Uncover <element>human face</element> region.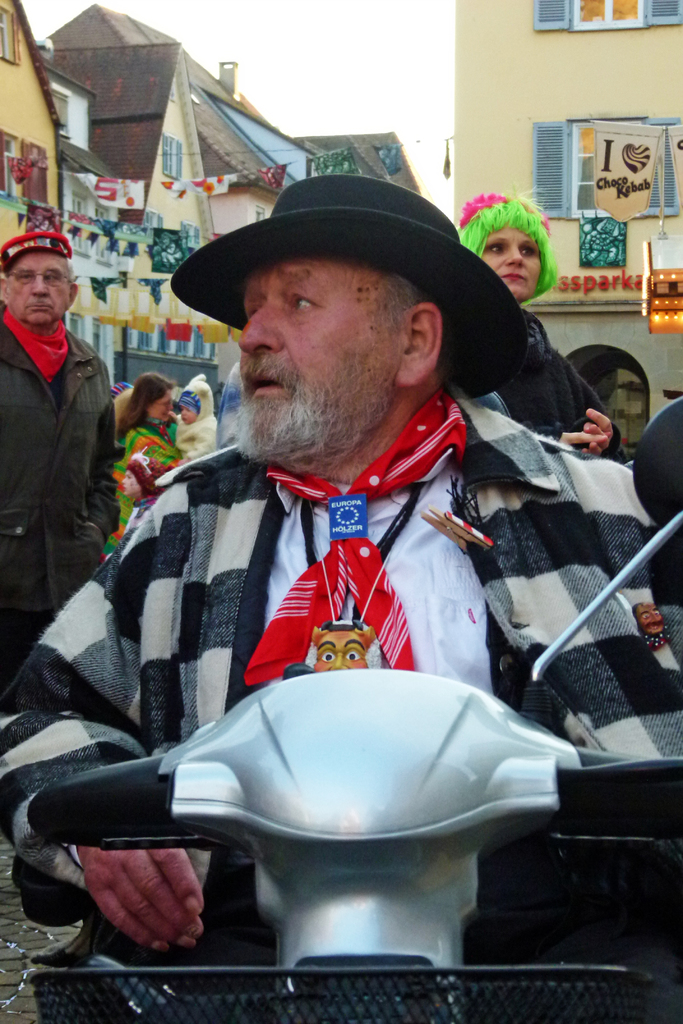
Uncovered: (156,397,172,426).
